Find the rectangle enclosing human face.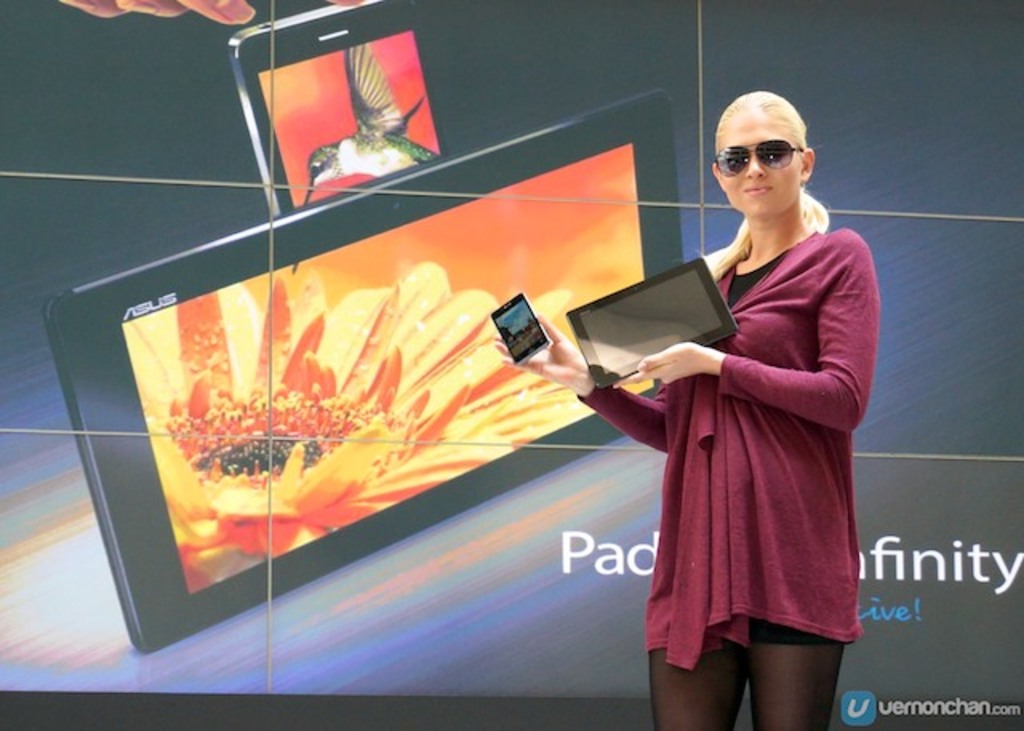
718 110 805 218.
